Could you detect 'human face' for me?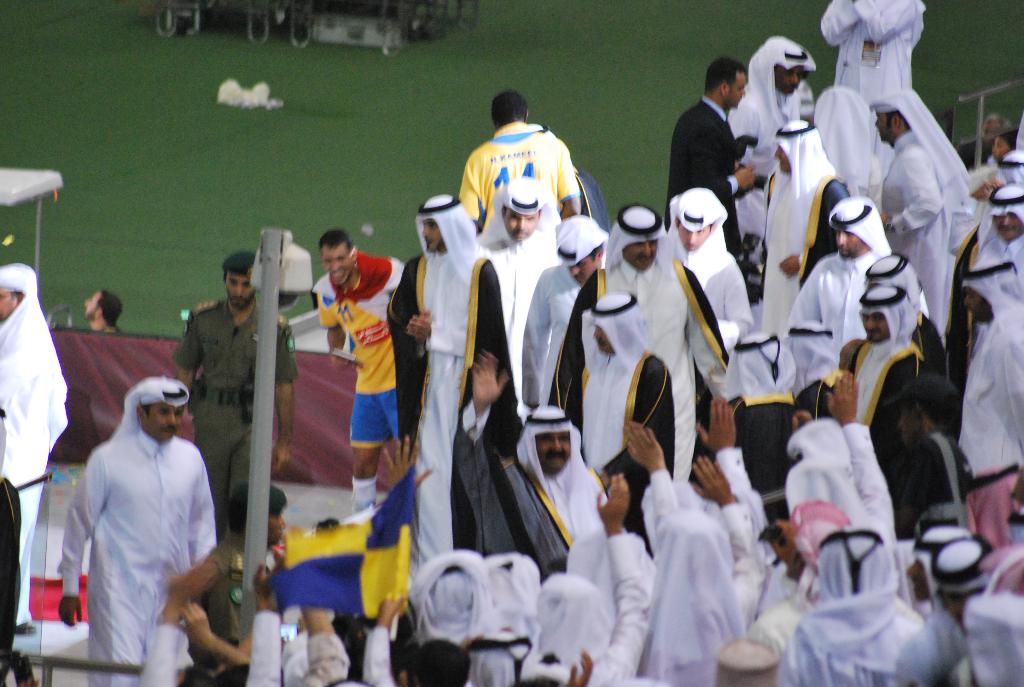
Detection result: 323, 244, 357, 287.
